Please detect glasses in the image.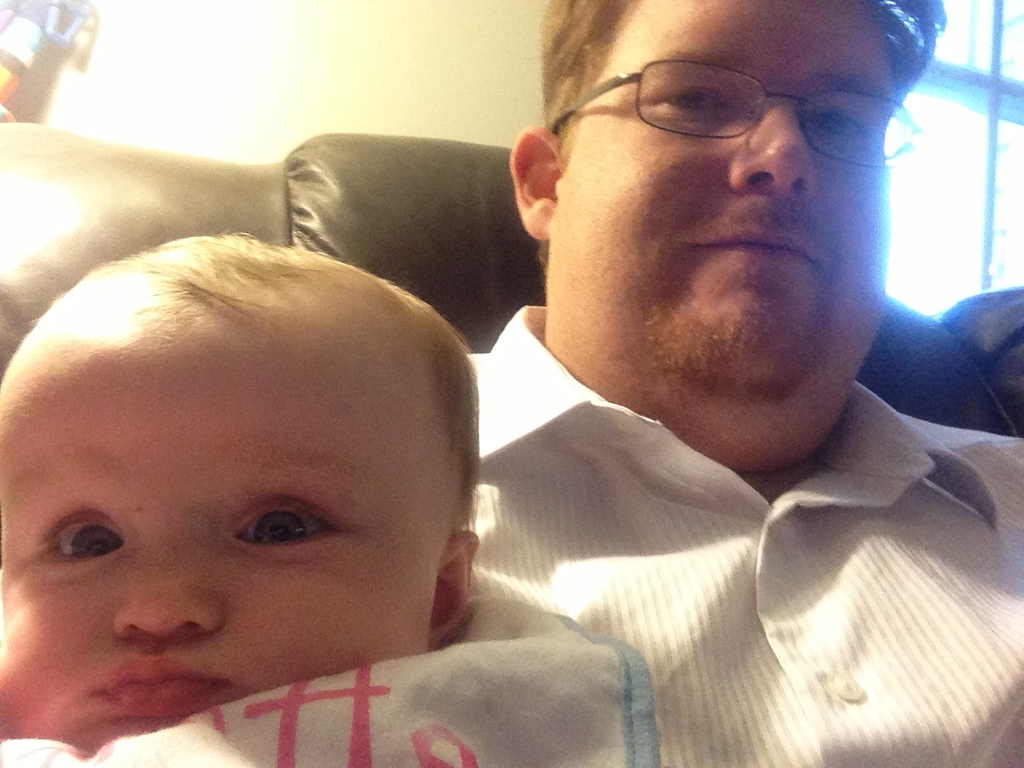
left=583, top=42, right=920, bottom=155.
